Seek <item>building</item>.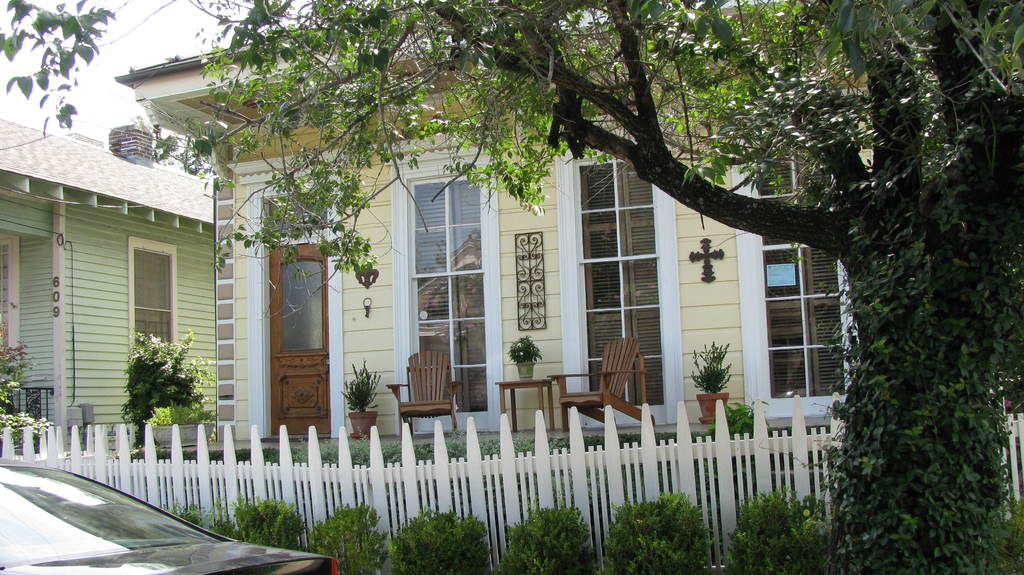
(115,0,876,449).
